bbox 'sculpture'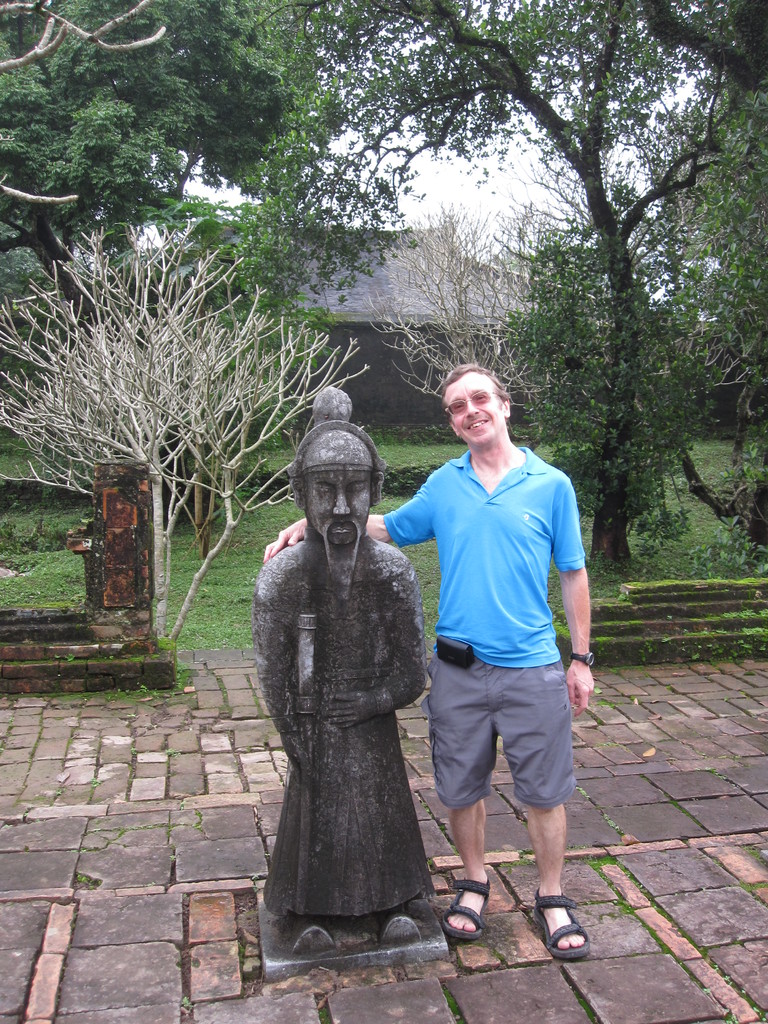
[264, 411, 452, 973]
